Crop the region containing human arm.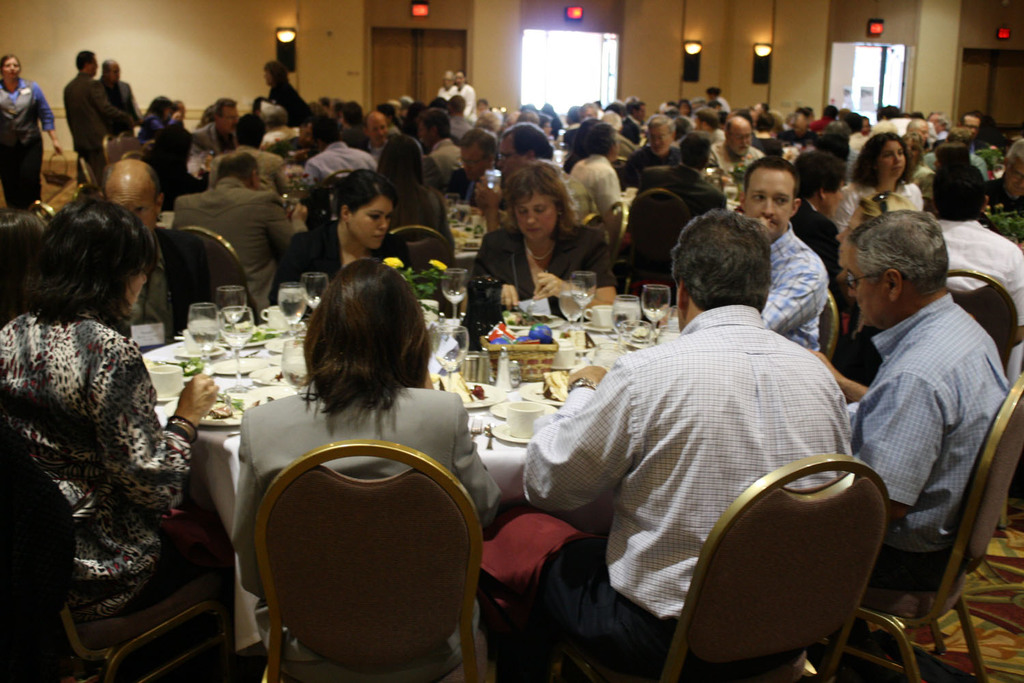
Crop region: locate(450, 393, 498, 522).
